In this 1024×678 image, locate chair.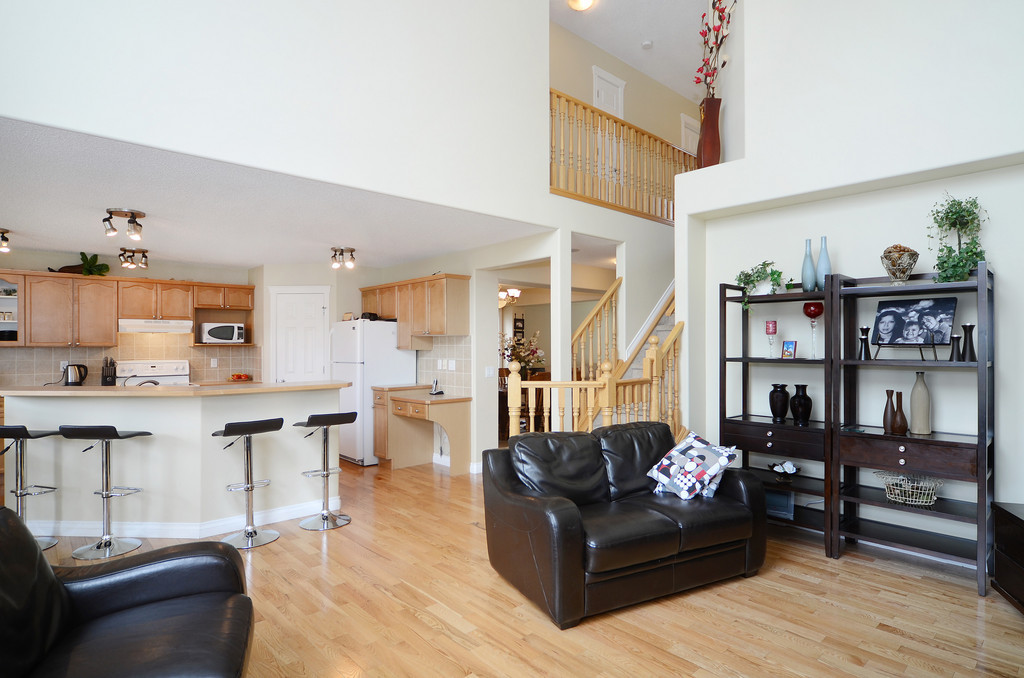
Bounding box: box=[0, 522, 259, 677].
